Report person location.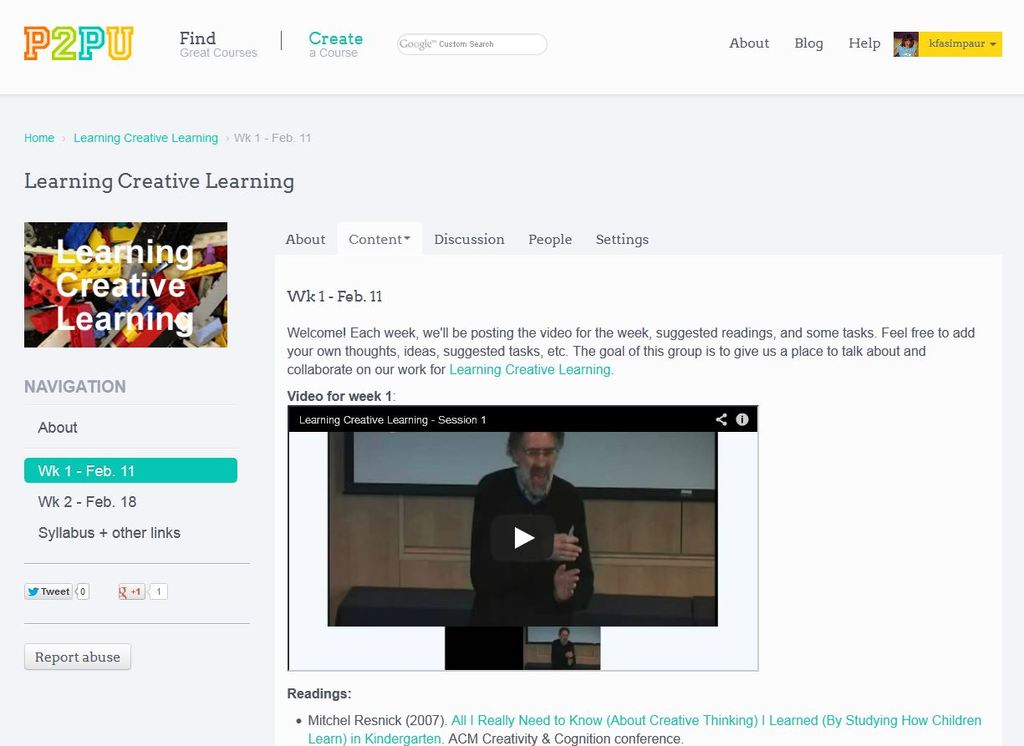
Report: 471/428/596/606.
